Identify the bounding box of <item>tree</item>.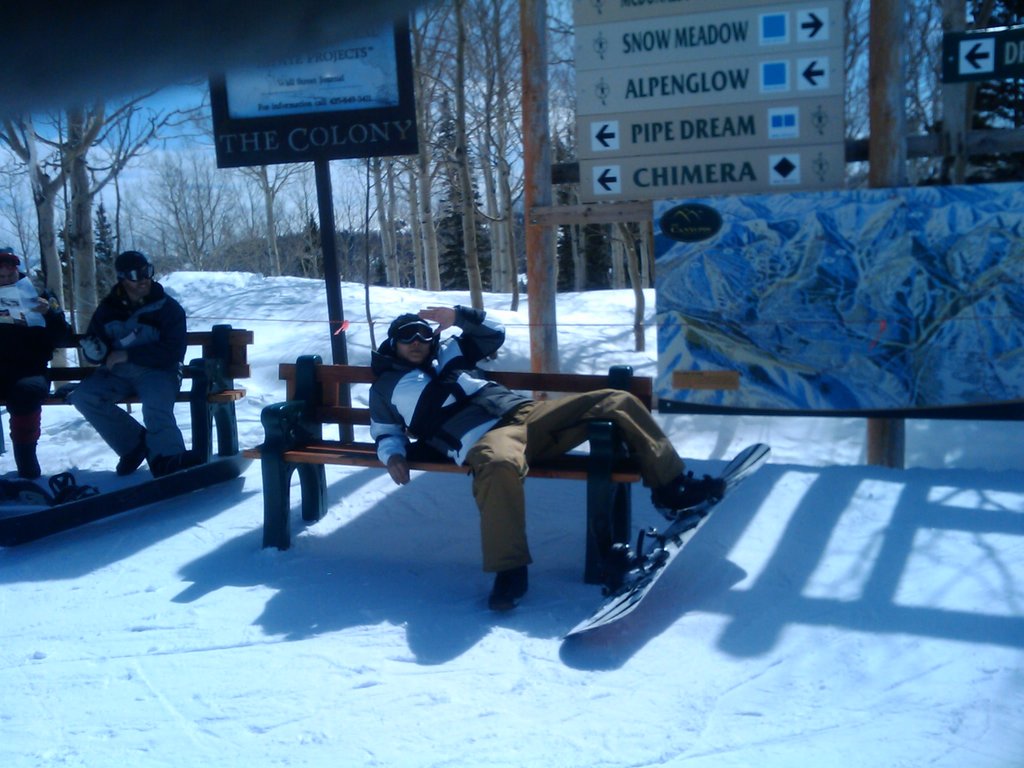
(240, 146, 307, 270).
